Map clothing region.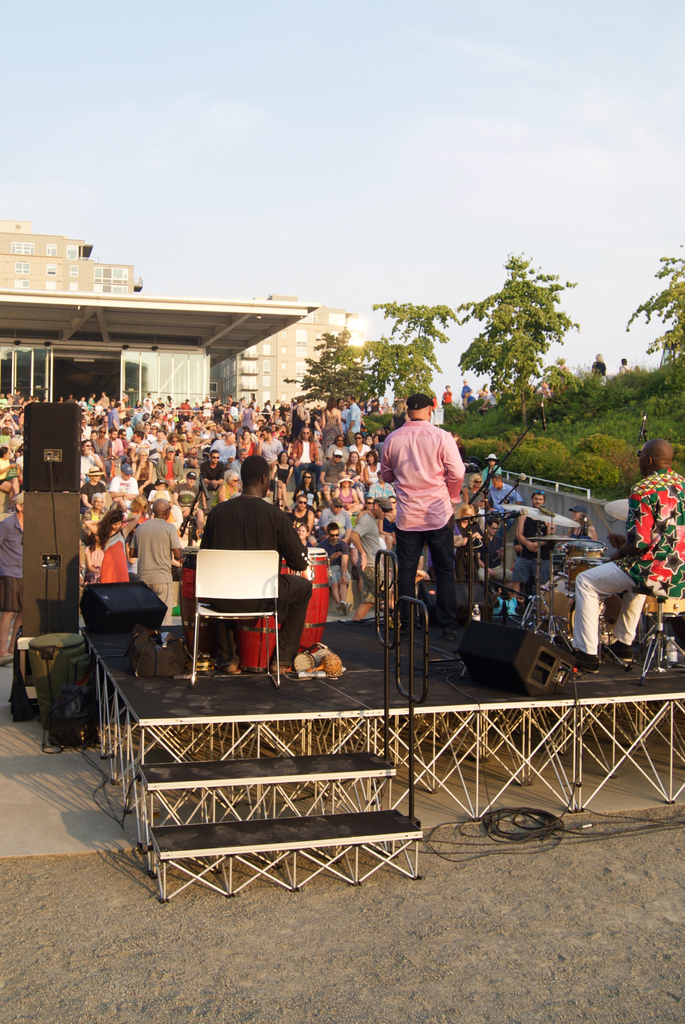
Mapped to (x1=199, y1=459, x2=224, y2=490).
